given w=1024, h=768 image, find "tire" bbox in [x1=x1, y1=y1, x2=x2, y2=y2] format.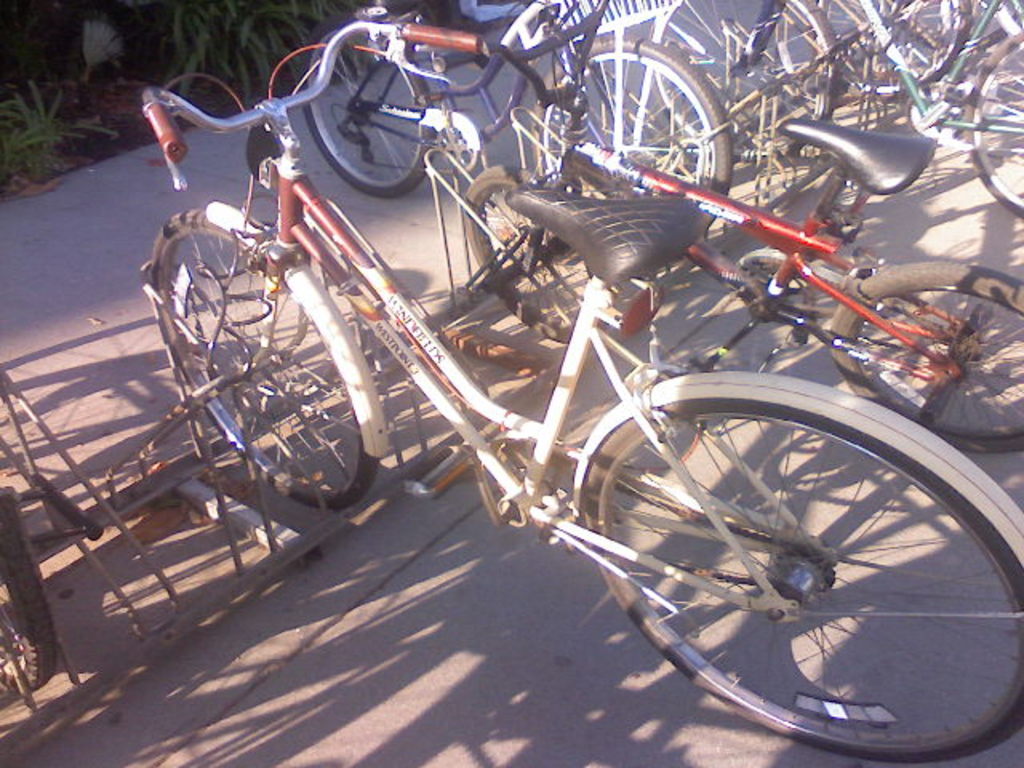
[x1=960, y1=37, x2=1022, y2=216].
